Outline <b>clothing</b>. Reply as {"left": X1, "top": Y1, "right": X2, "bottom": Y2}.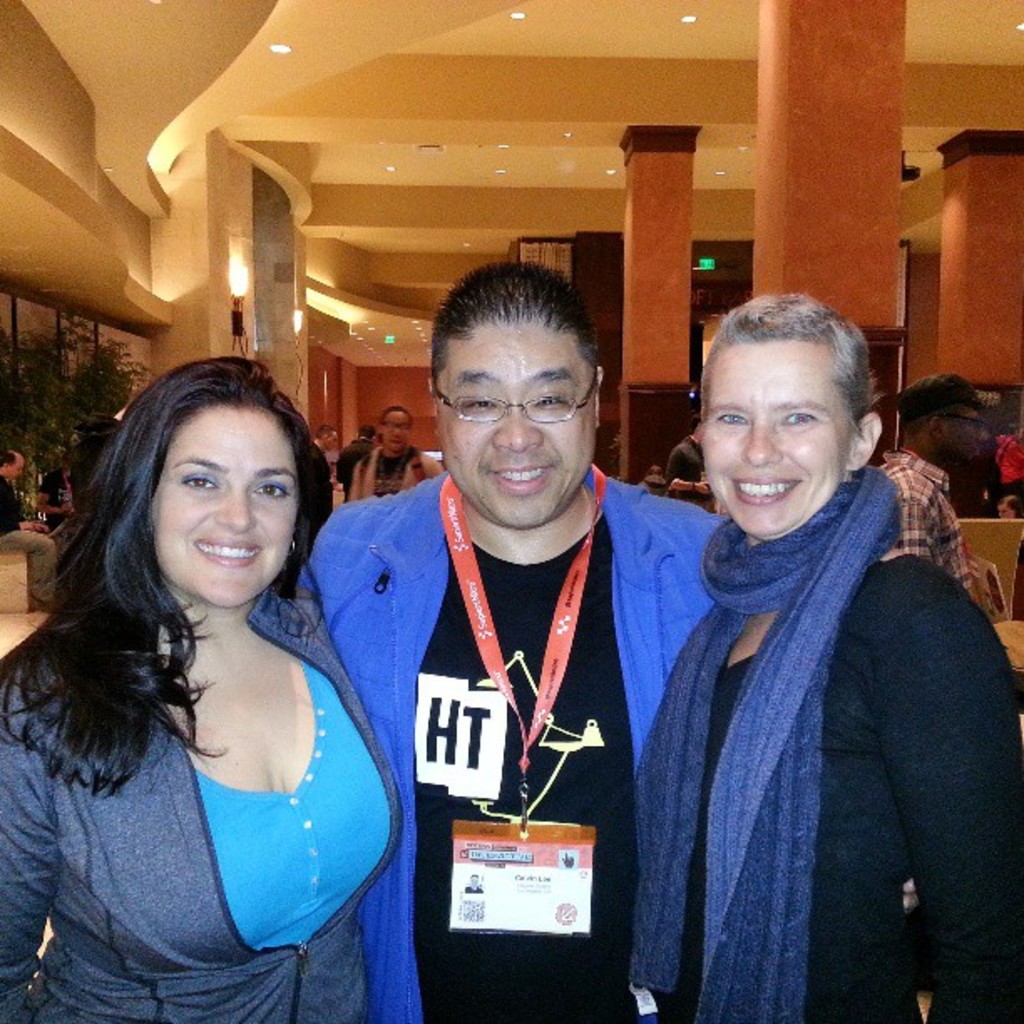
{"left": 336, "top": 448, "right": 437, "bottom": 515}.
